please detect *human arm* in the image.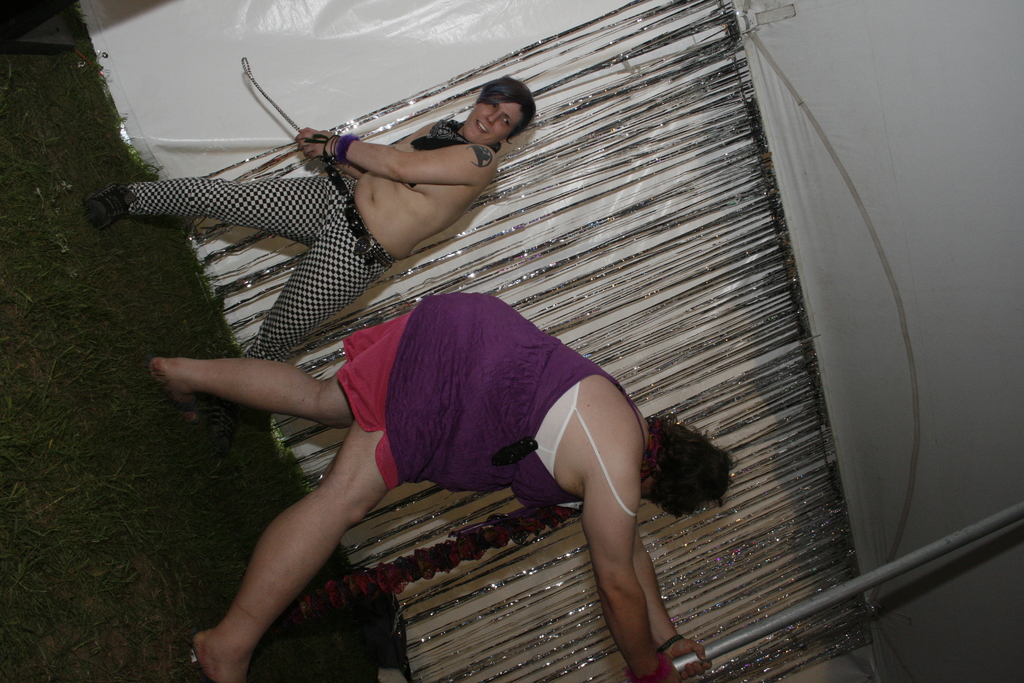
{"left": 290, "top": 129, "right": 478, "bottom": 183}.
